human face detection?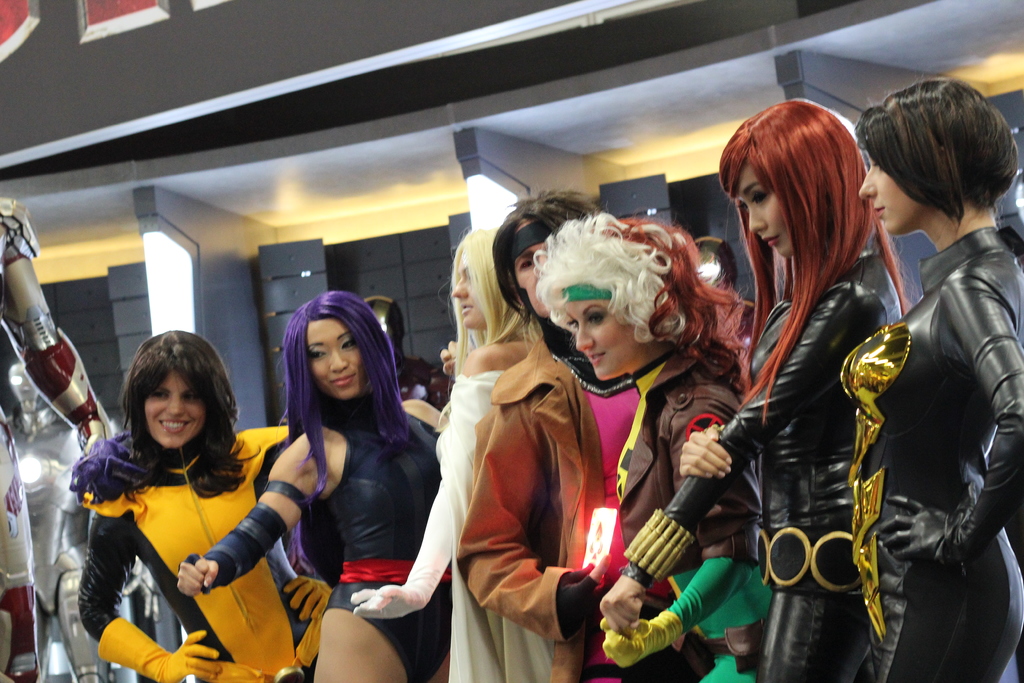
{"left": 735, "top": 161, "right": 789, "bottom": 256}
